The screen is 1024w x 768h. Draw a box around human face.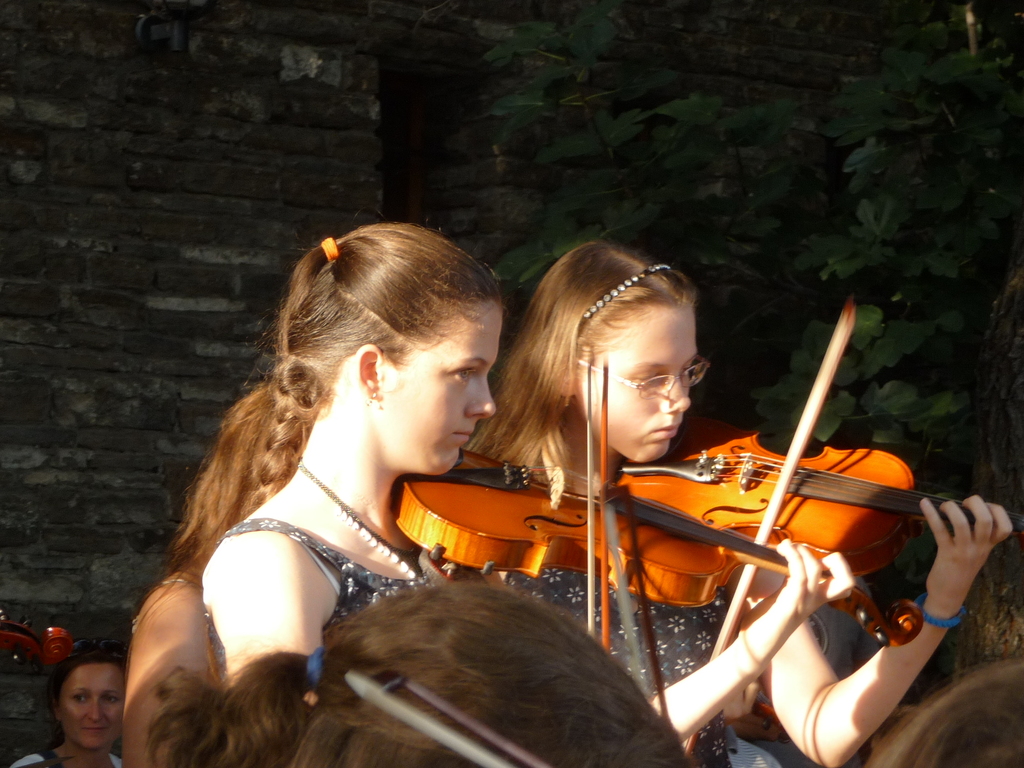
pyautogui.locateOnScreen(579, 307, 707, 458).
